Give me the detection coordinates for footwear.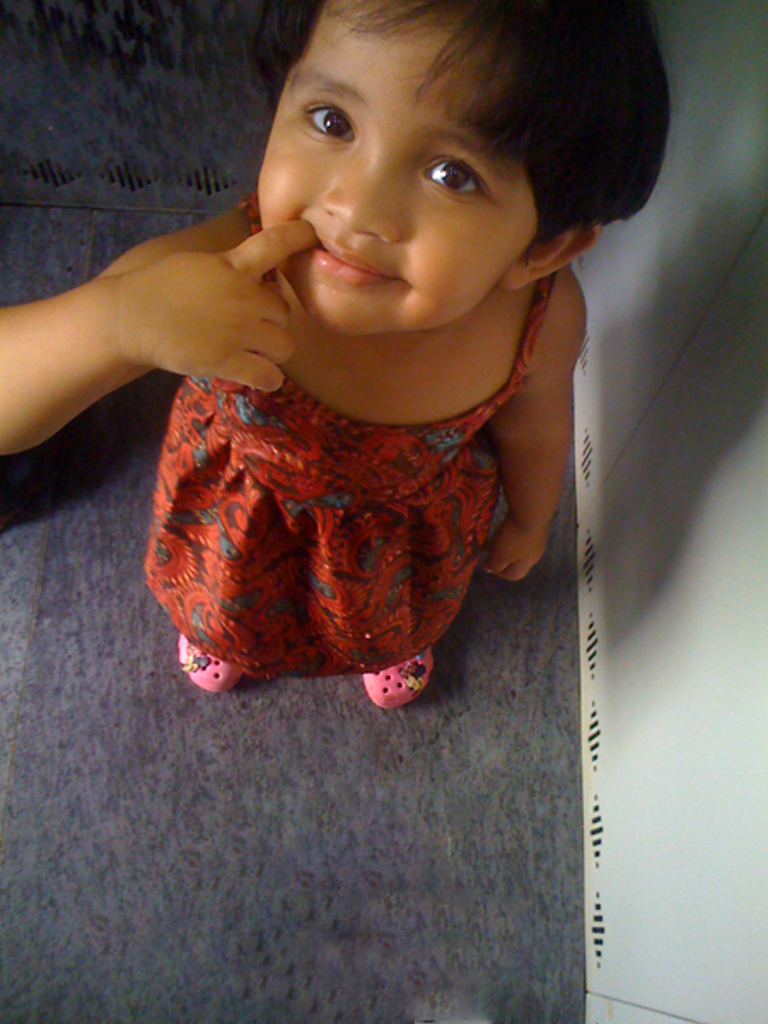
(360, 654, 432, 710).
